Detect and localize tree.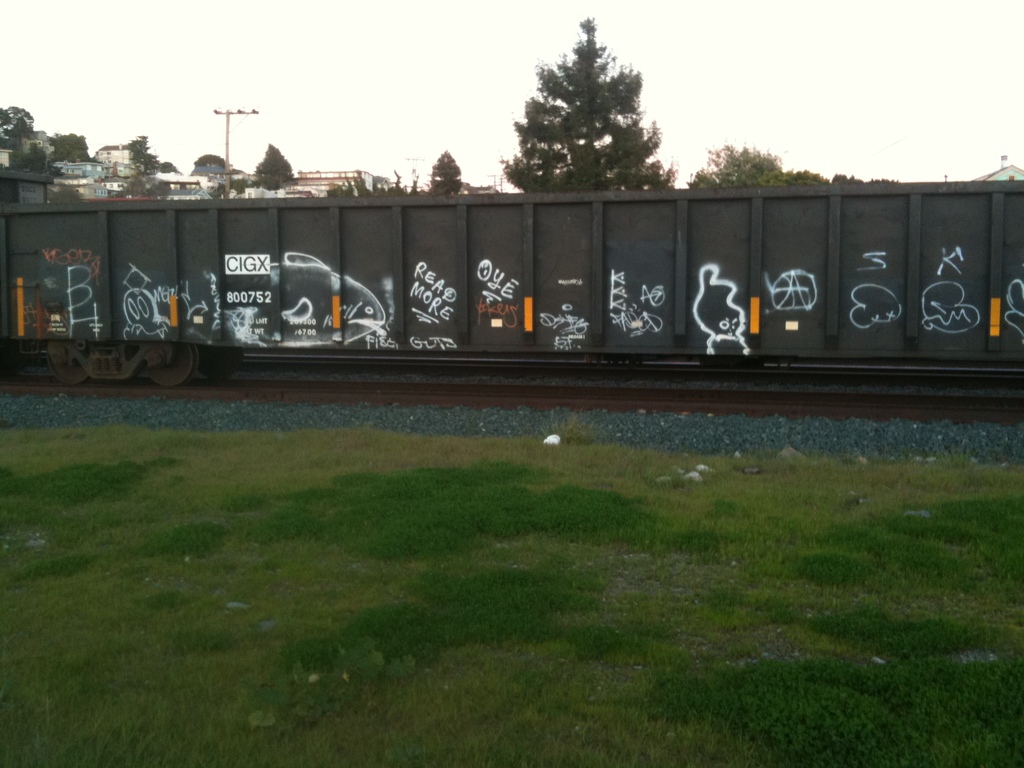
Localized at {"x1": 126, "y1": 132, "x2": 180, "y2": 179}.
